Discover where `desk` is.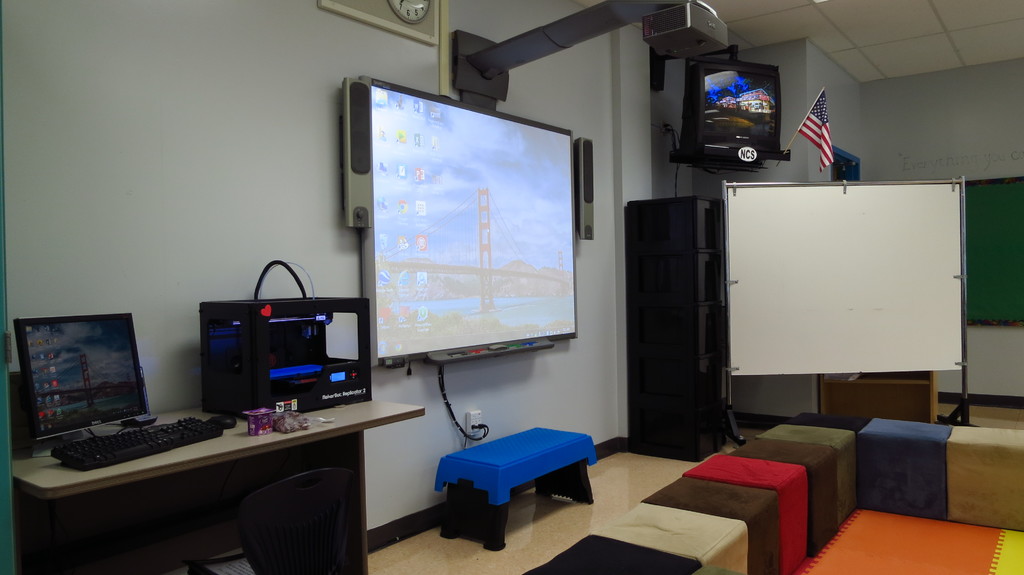
Discovered at Rect(12, 407, 422, 574).
